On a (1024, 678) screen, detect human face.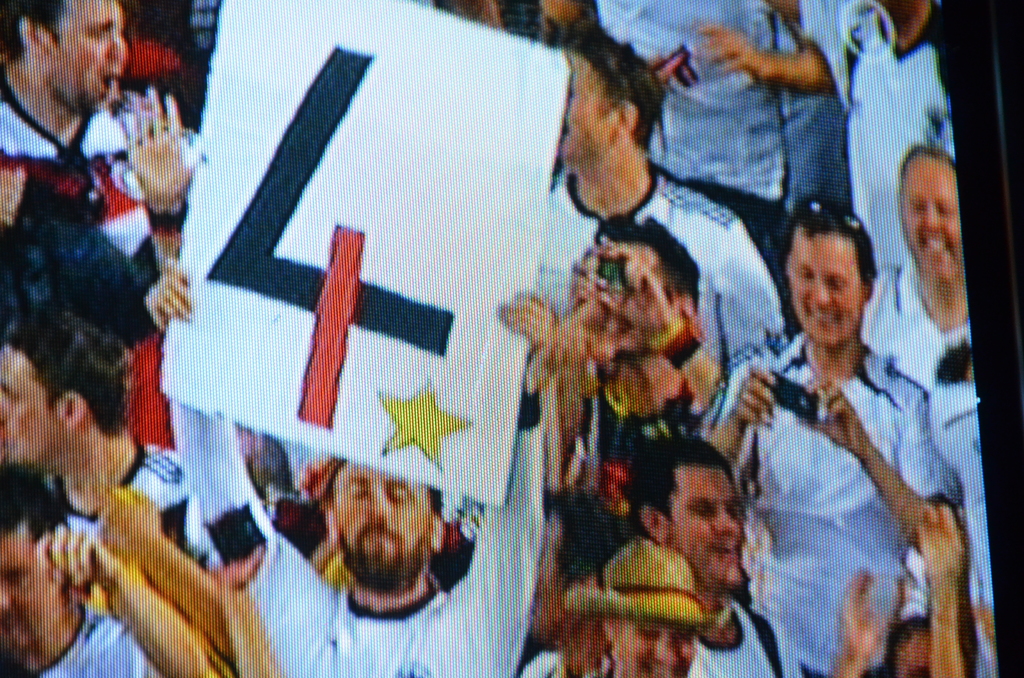
<bbox>49, 0, 126, 106</bbox>.
